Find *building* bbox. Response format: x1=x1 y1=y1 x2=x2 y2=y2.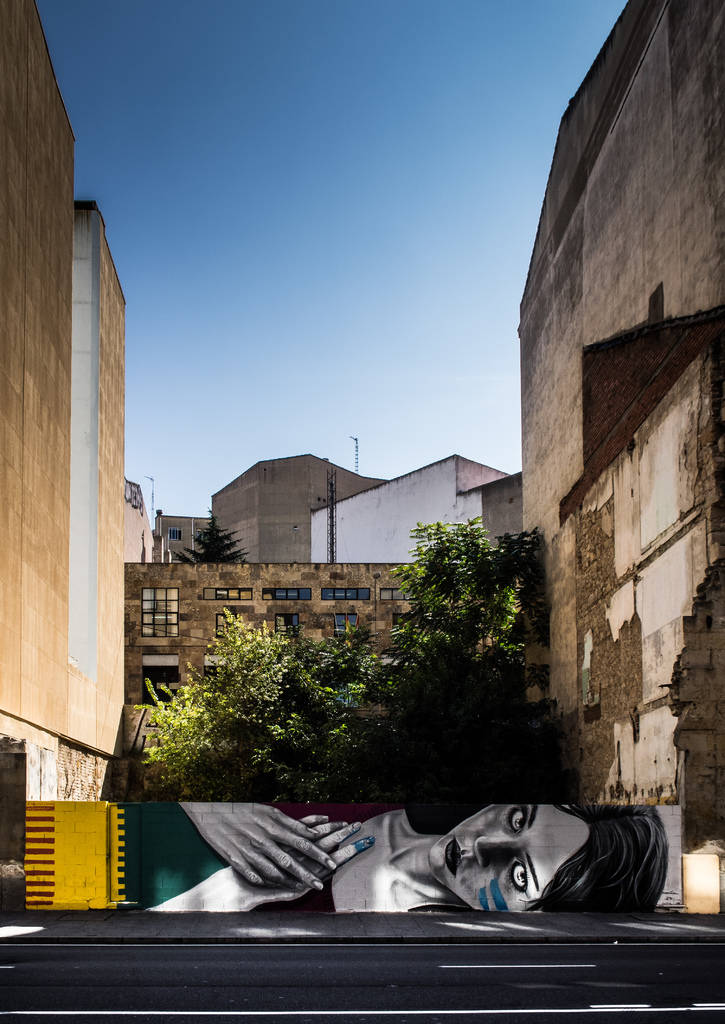
x1=307 y1=450 x2=514 y2=566.
